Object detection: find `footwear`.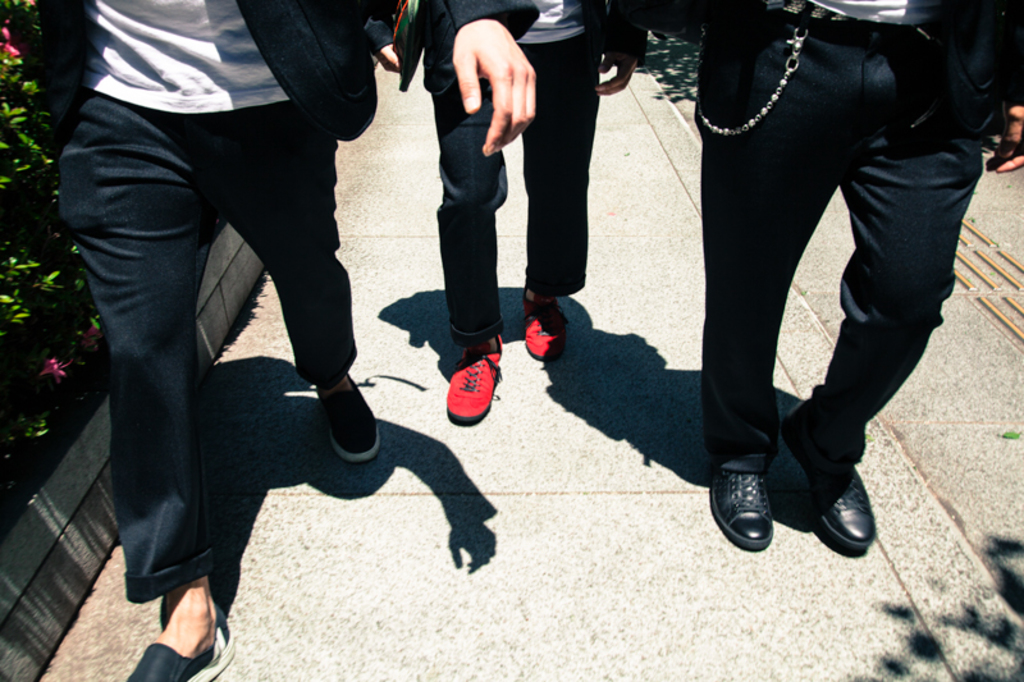
124 604 229 681.
